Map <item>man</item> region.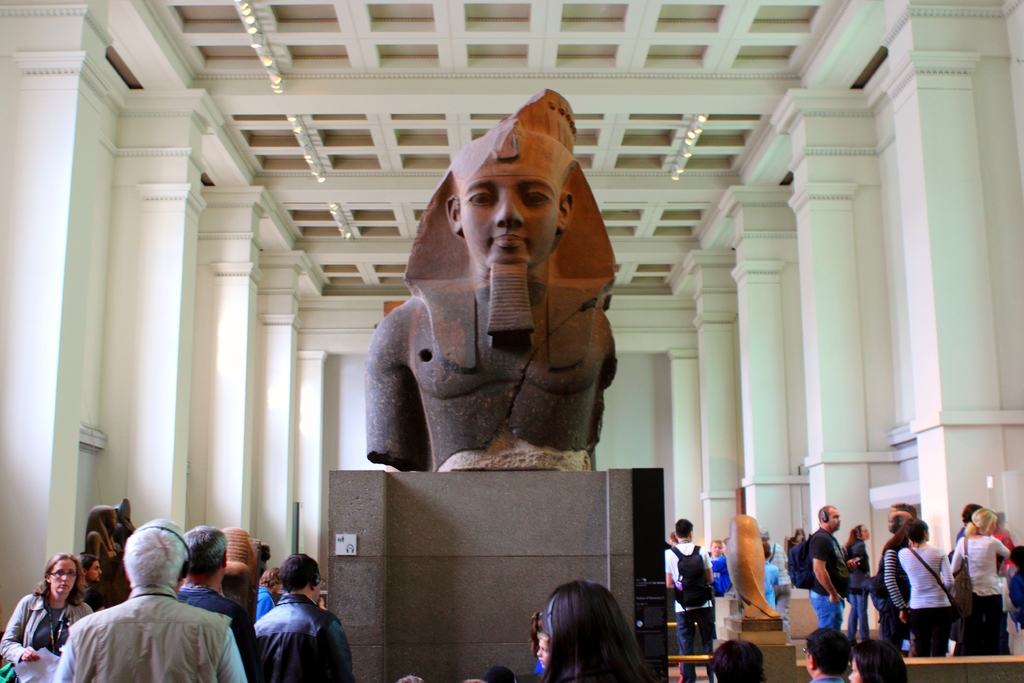
Mapped to locate(250, 552, 353, 682).
